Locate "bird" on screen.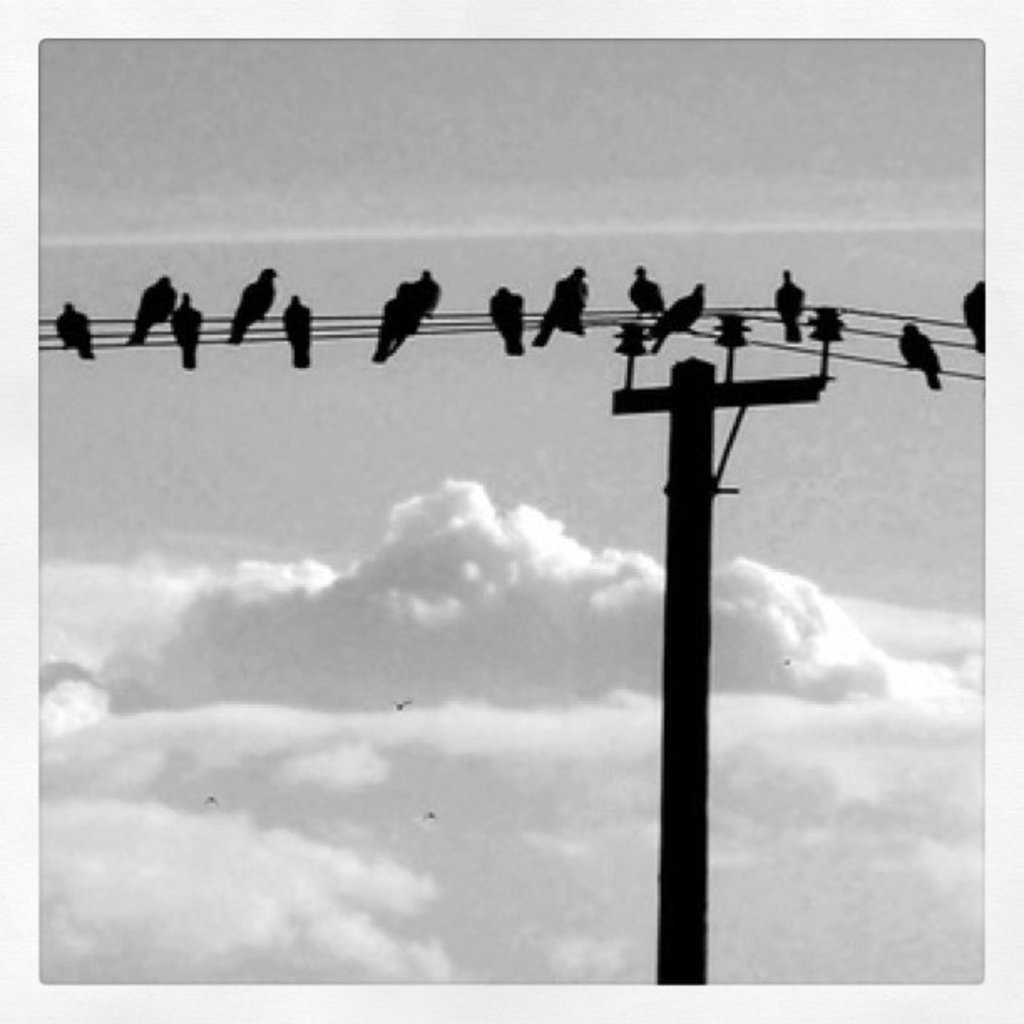
On screen at <bbox>494, 288, 532, 366</bbox>.
